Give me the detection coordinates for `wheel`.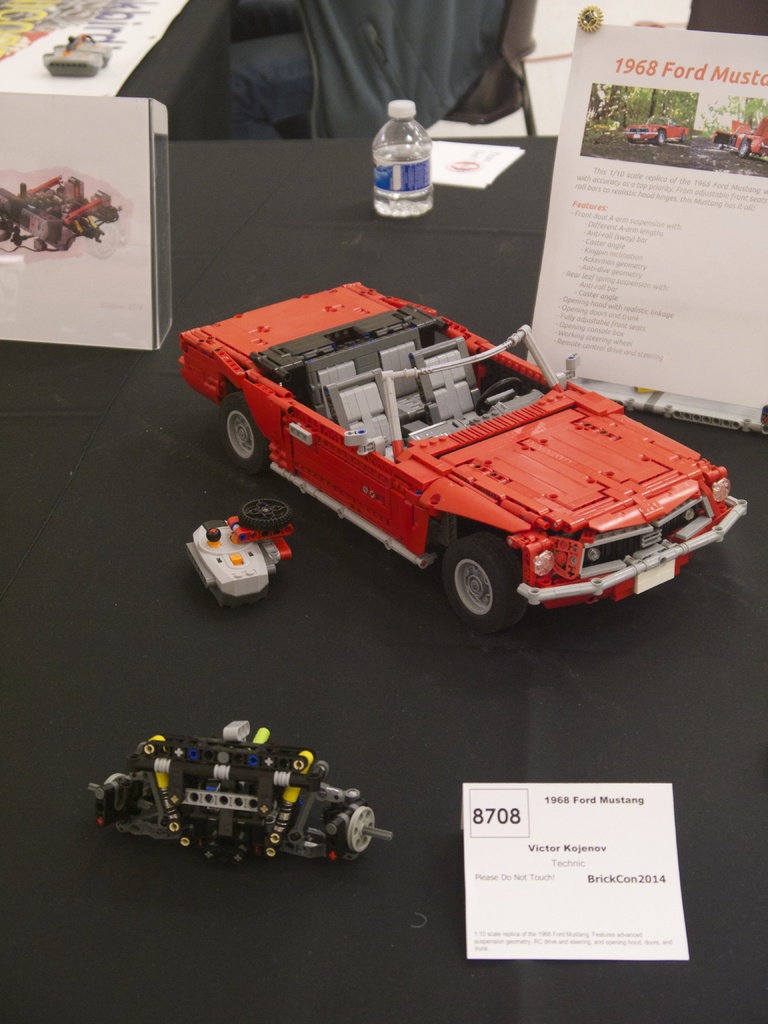
l=474, t=378, r=522, b=416.
